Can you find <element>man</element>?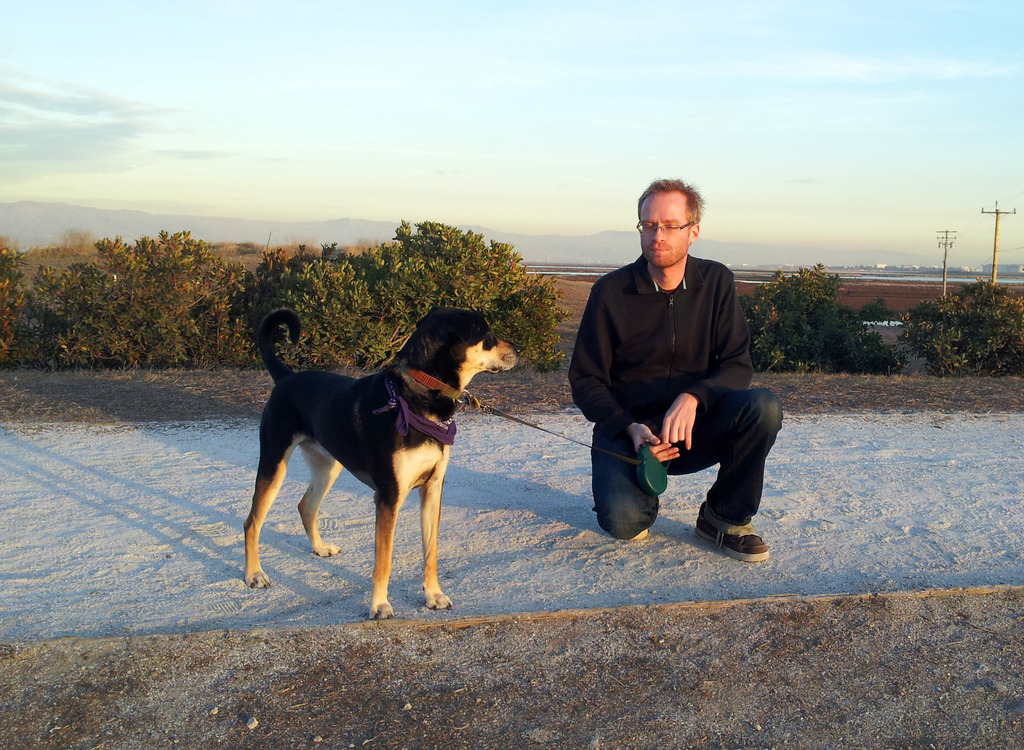
Yes, bounding box: crop(564, 194, 794, 573).
